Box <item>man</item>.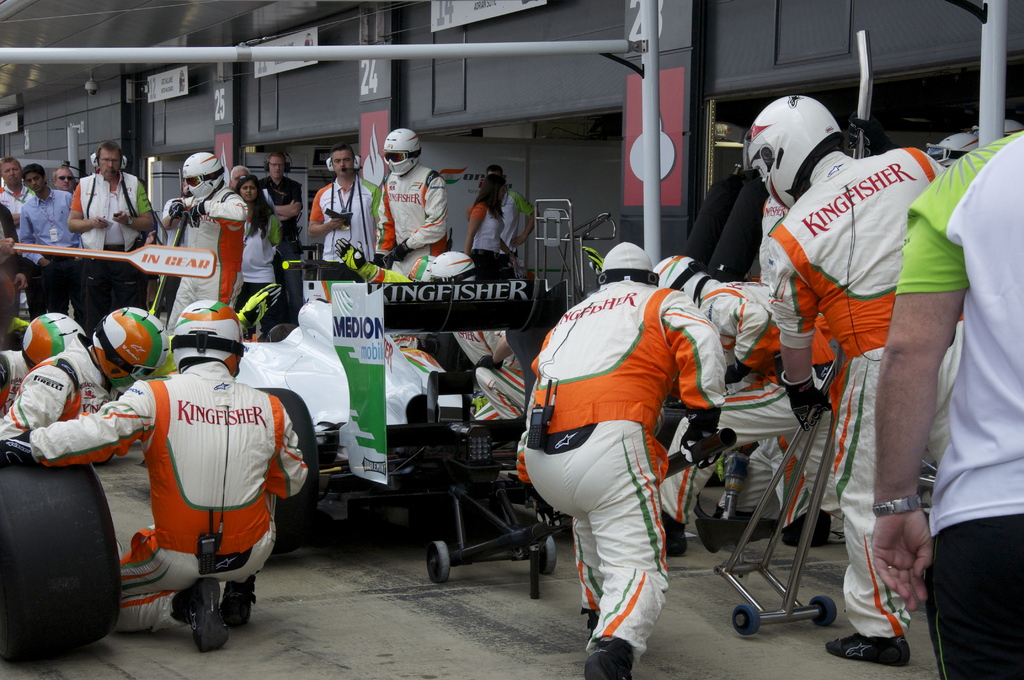
(left=67, top=136, right=154, bottom=320).
